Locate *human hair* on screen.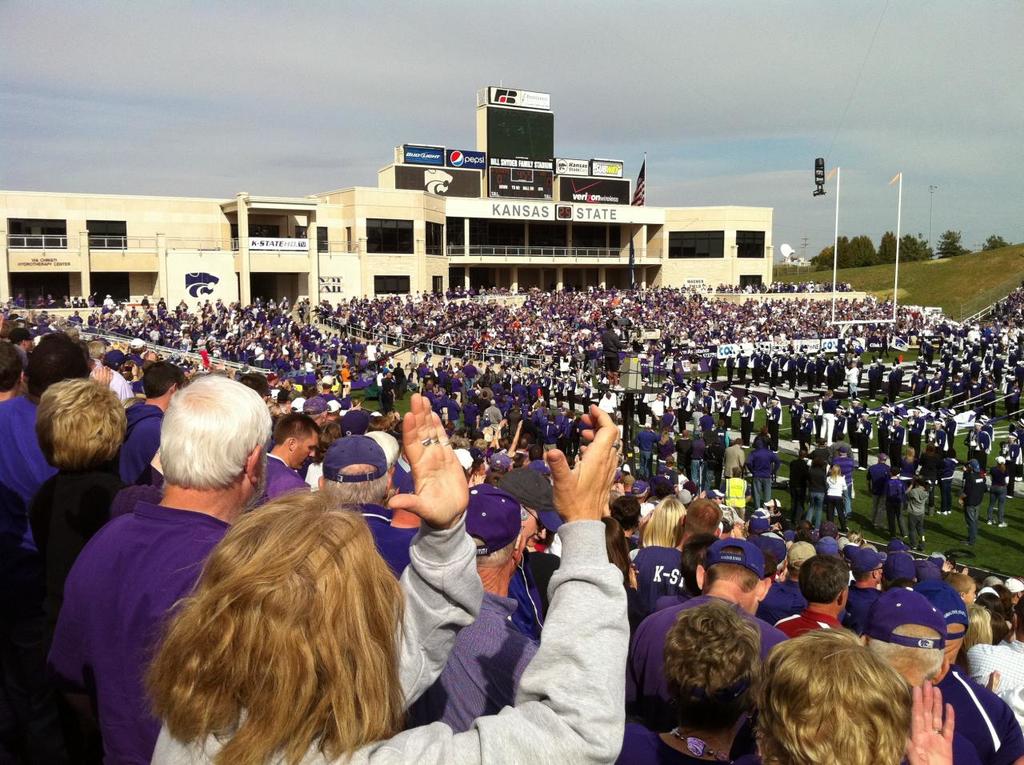
On screen at x1=660 y1=595 x2=767 y2=736.
